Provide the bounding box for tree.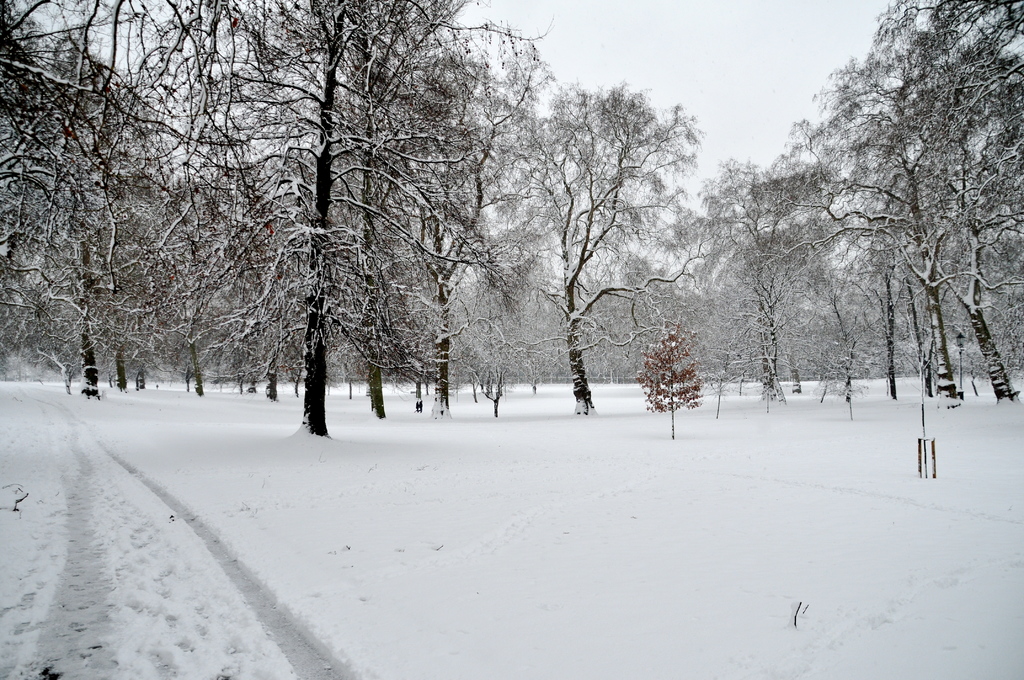
<region>215, 0, 490, 434</region>.
